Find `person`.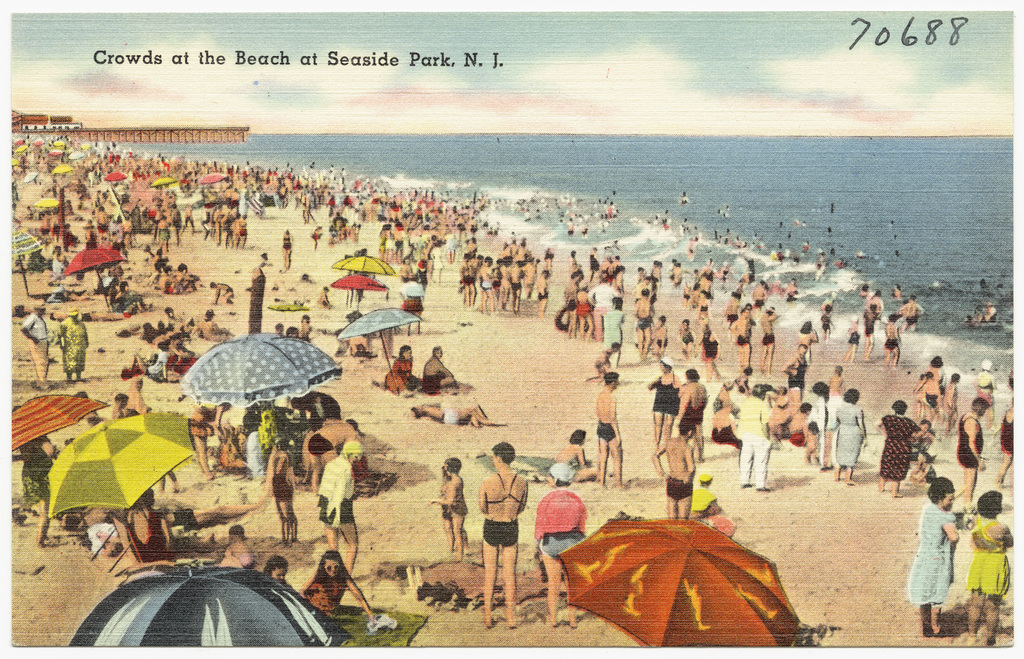
crop(318, 440, 358, 576).
